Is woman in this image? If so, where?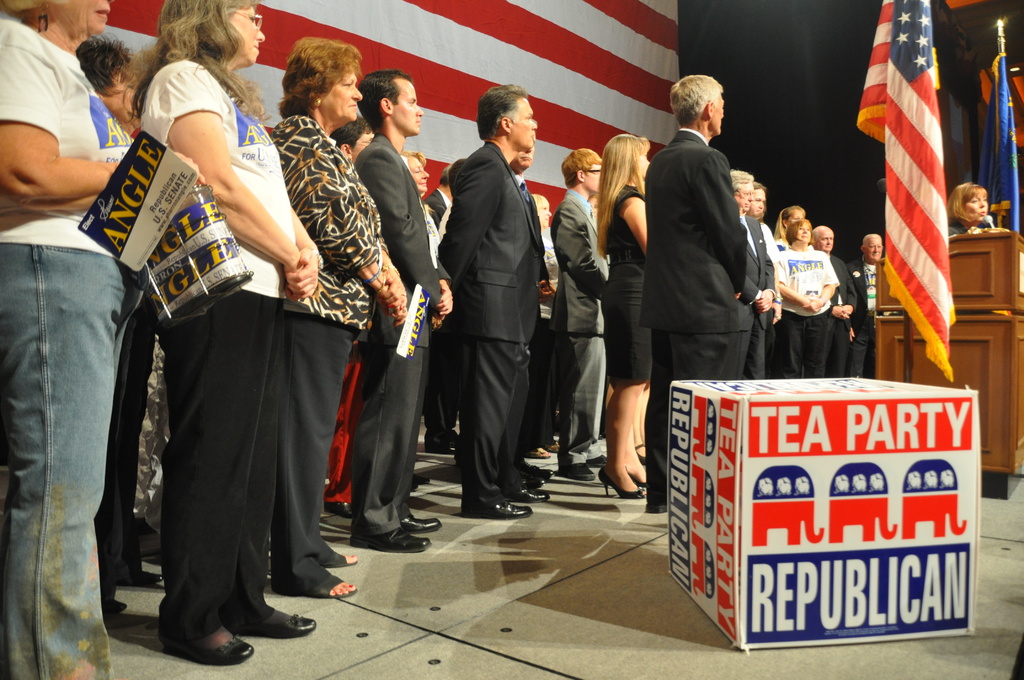
Yes, at (326,110,376,519).
